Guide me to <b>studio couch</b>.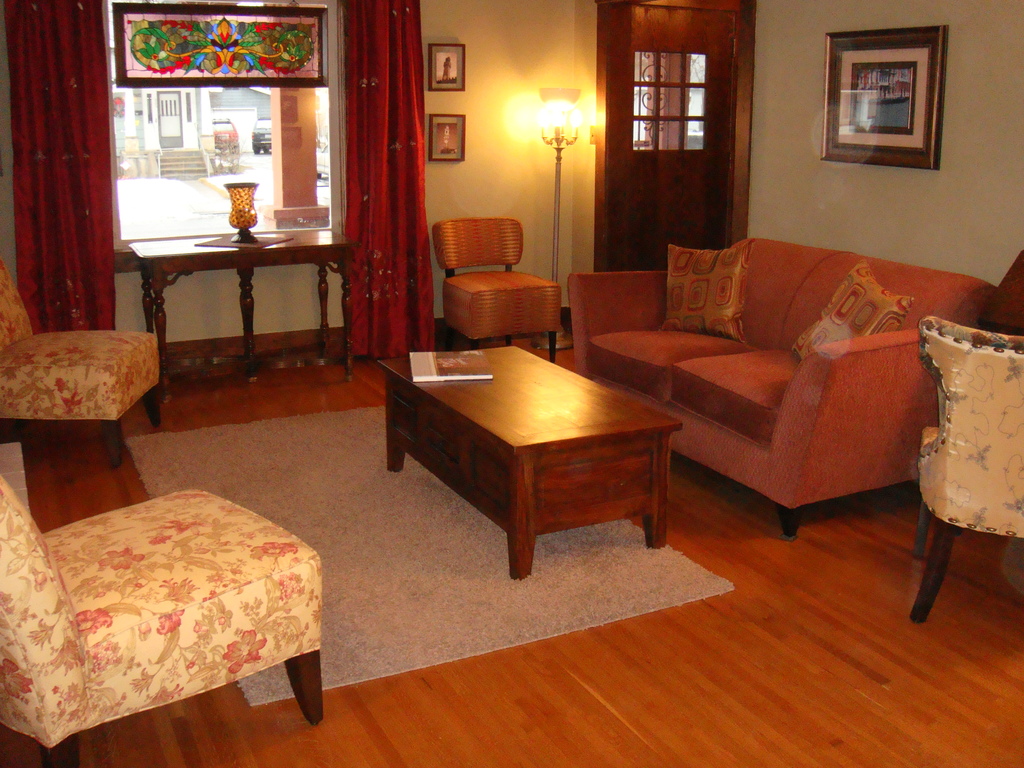
Guidance: <box>563,225,1000,548</box>.
